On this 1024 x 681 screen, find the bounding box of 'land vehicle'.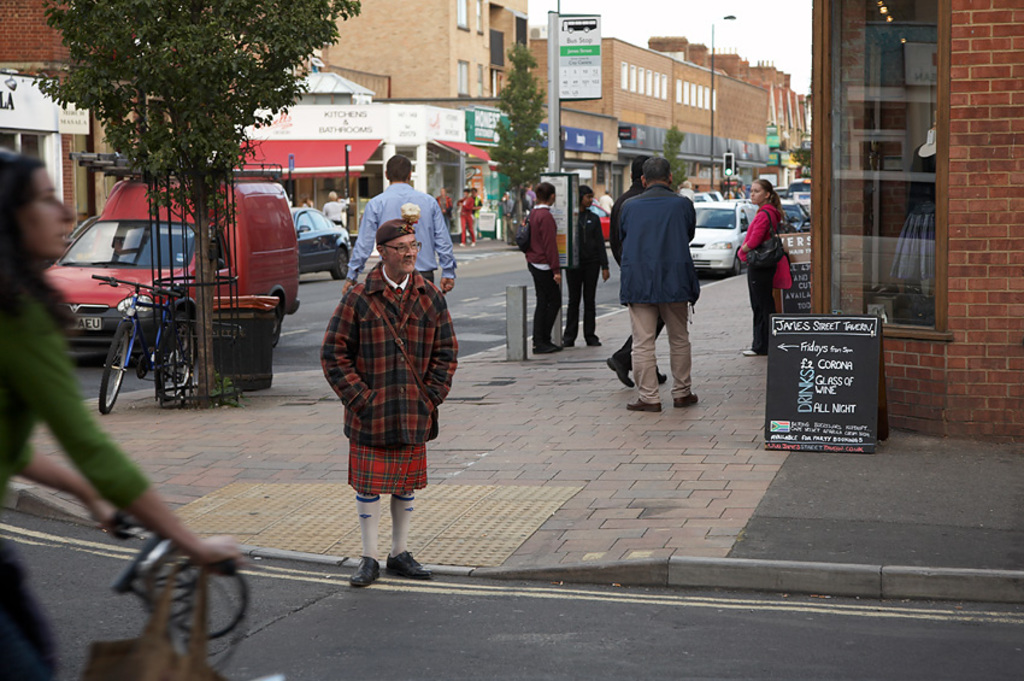
Bounding box: l=772, t=171, r=811, b=235.
